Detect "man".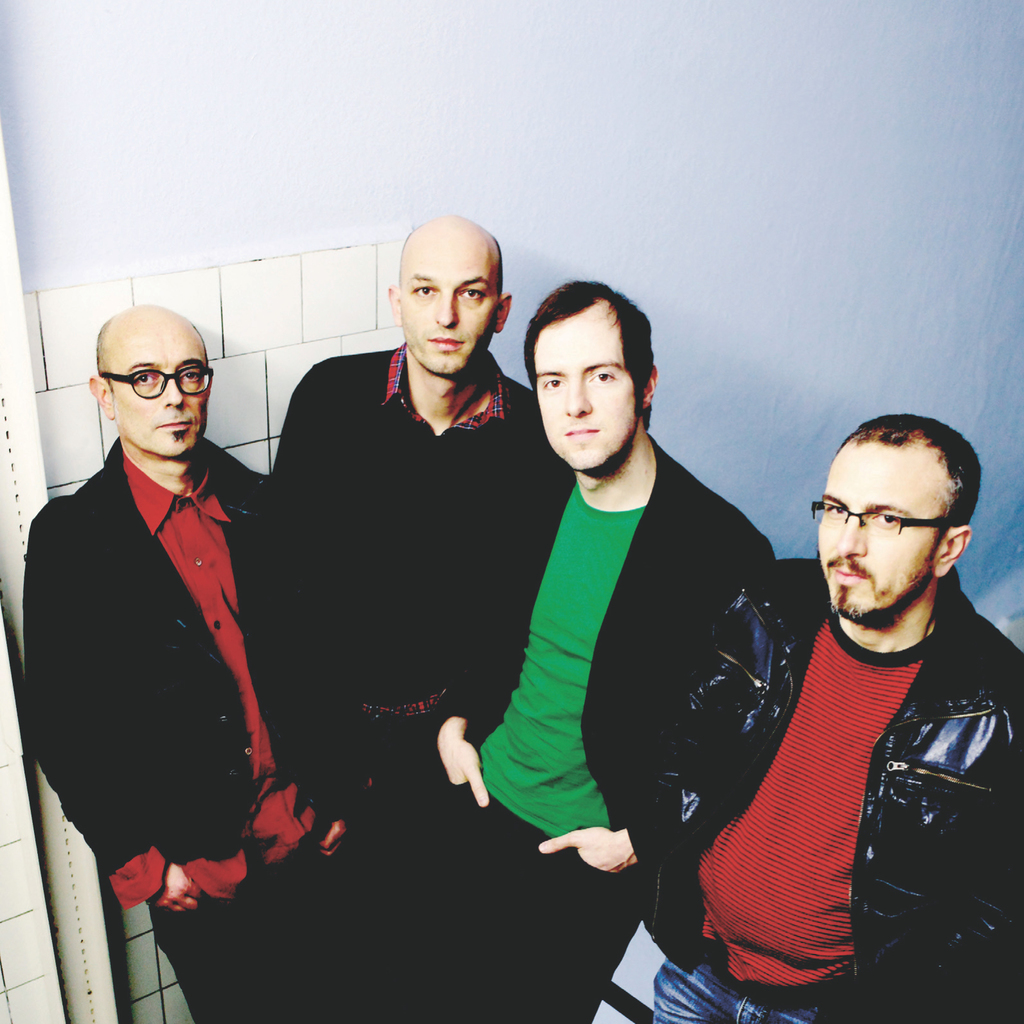
Detected at detection(623, 410, 1023, 1023).
